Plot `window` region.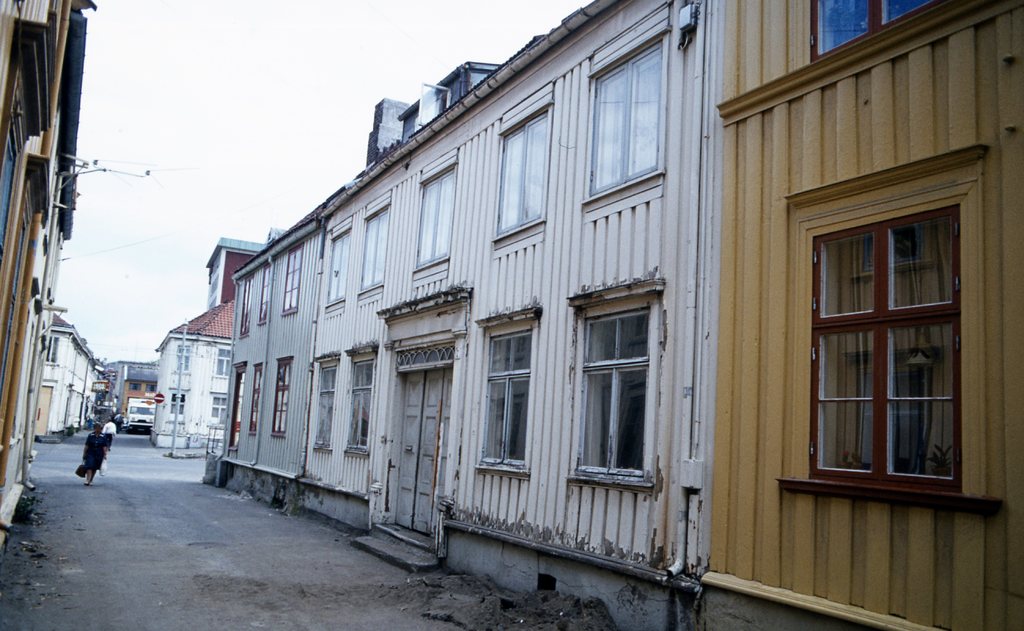
Plotted at 240:270:250:334.
